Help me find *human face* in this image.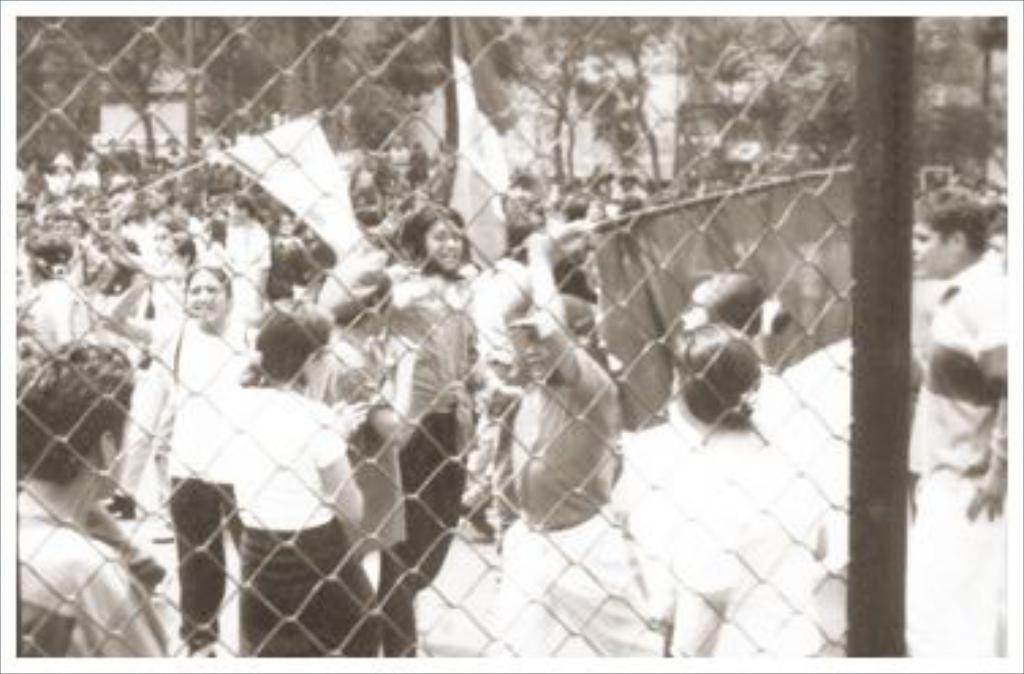
Found it: bbox=[424, 217, 467, 266].
